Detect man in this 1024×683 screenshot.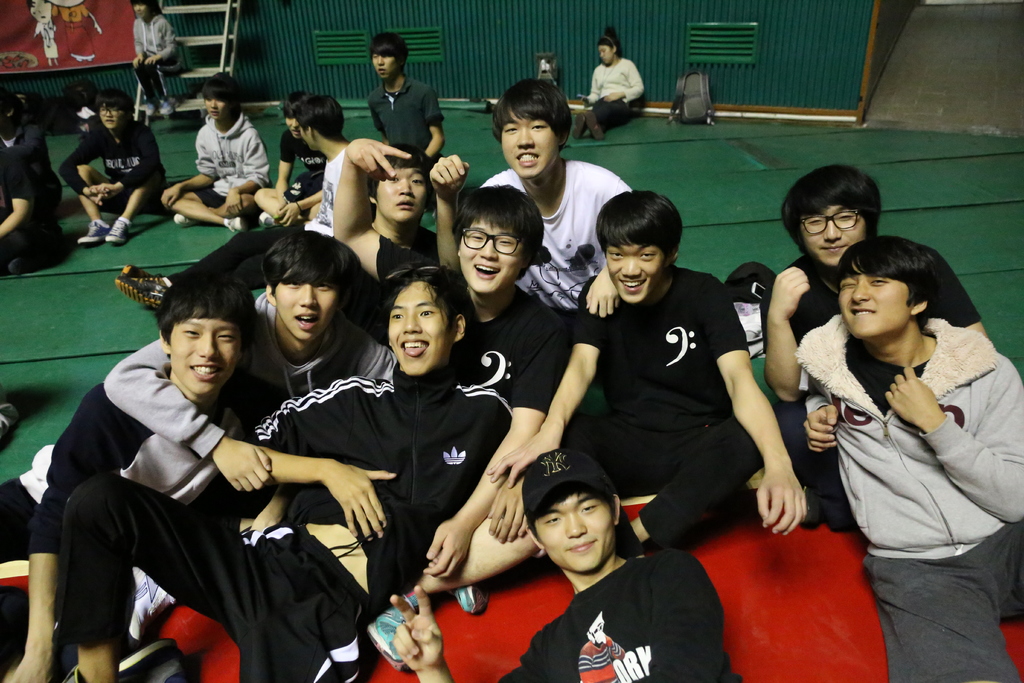
Detection: <region>252, 94, 330, 226</region>.
